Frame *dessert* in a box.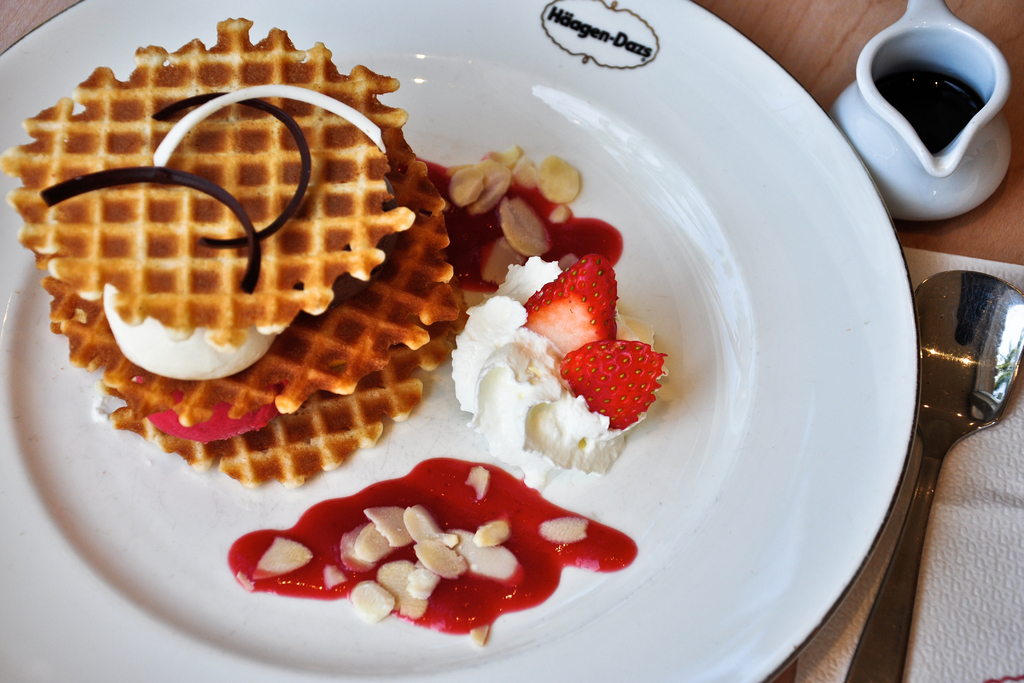
locate(445, 147, 626, 304).
